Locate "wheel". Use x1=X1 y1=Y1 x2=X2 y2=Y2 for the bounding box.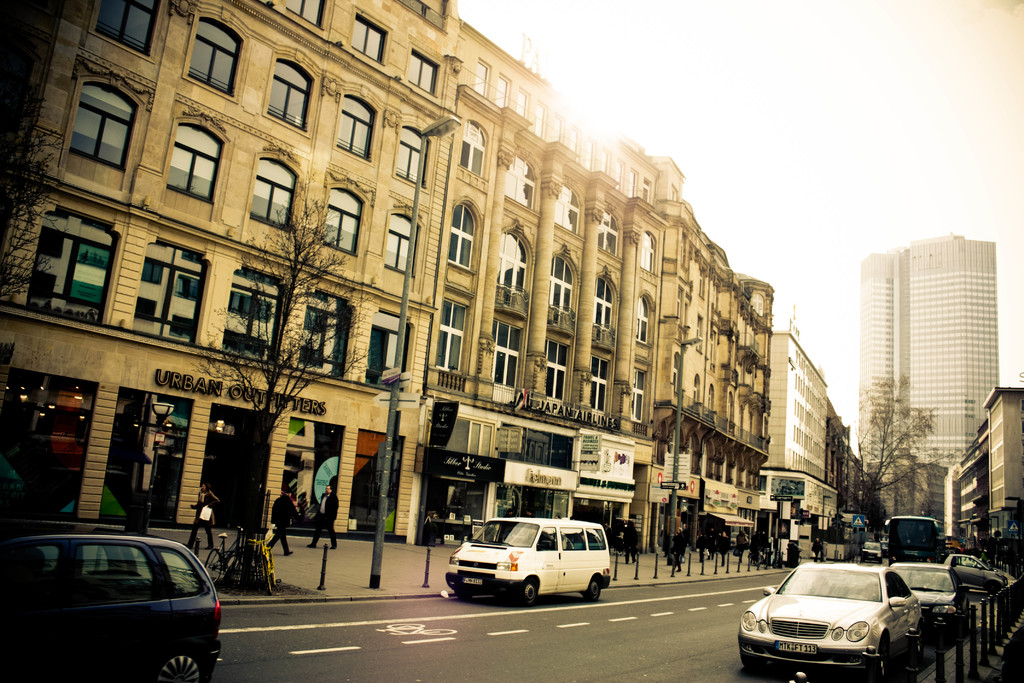
x1=151 y1=650 x2=207 y2=682.
